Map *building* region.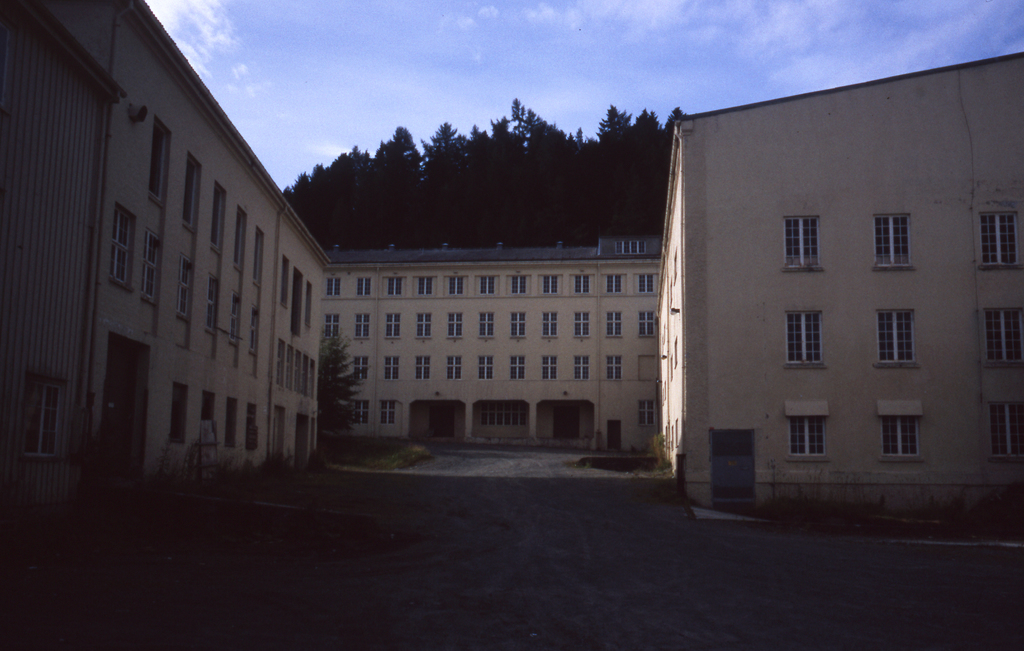
Mapped to bbox(0, 0, 330, 516).
